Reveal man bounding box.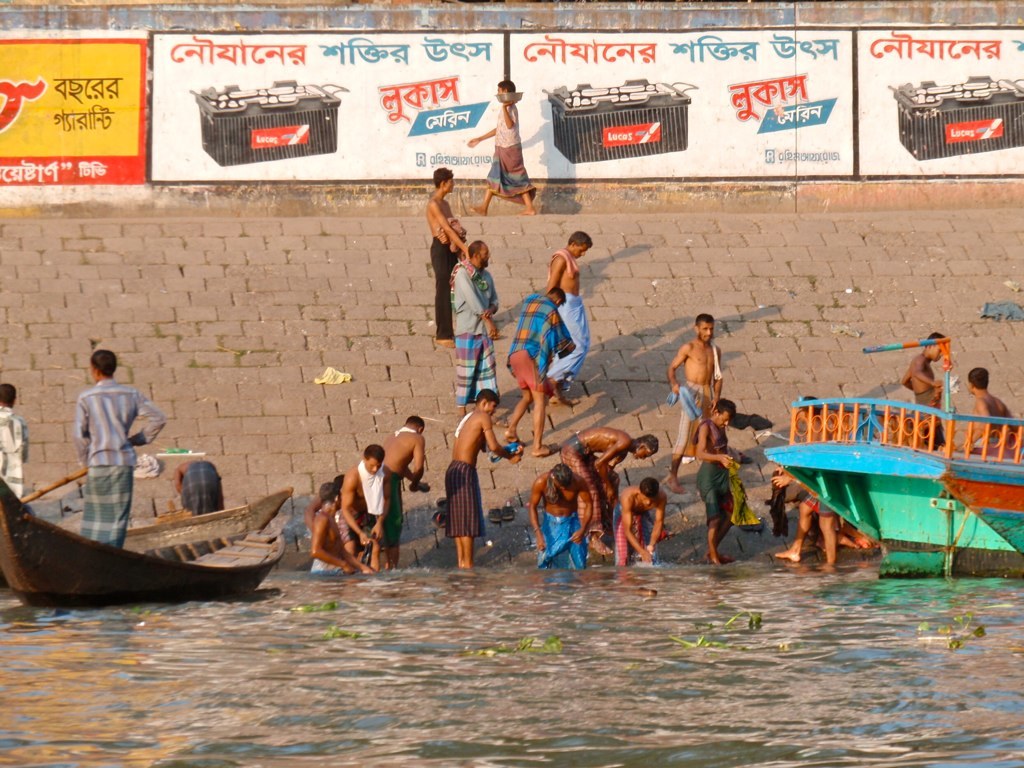
Revealed: [451, 237, 501, 415].
